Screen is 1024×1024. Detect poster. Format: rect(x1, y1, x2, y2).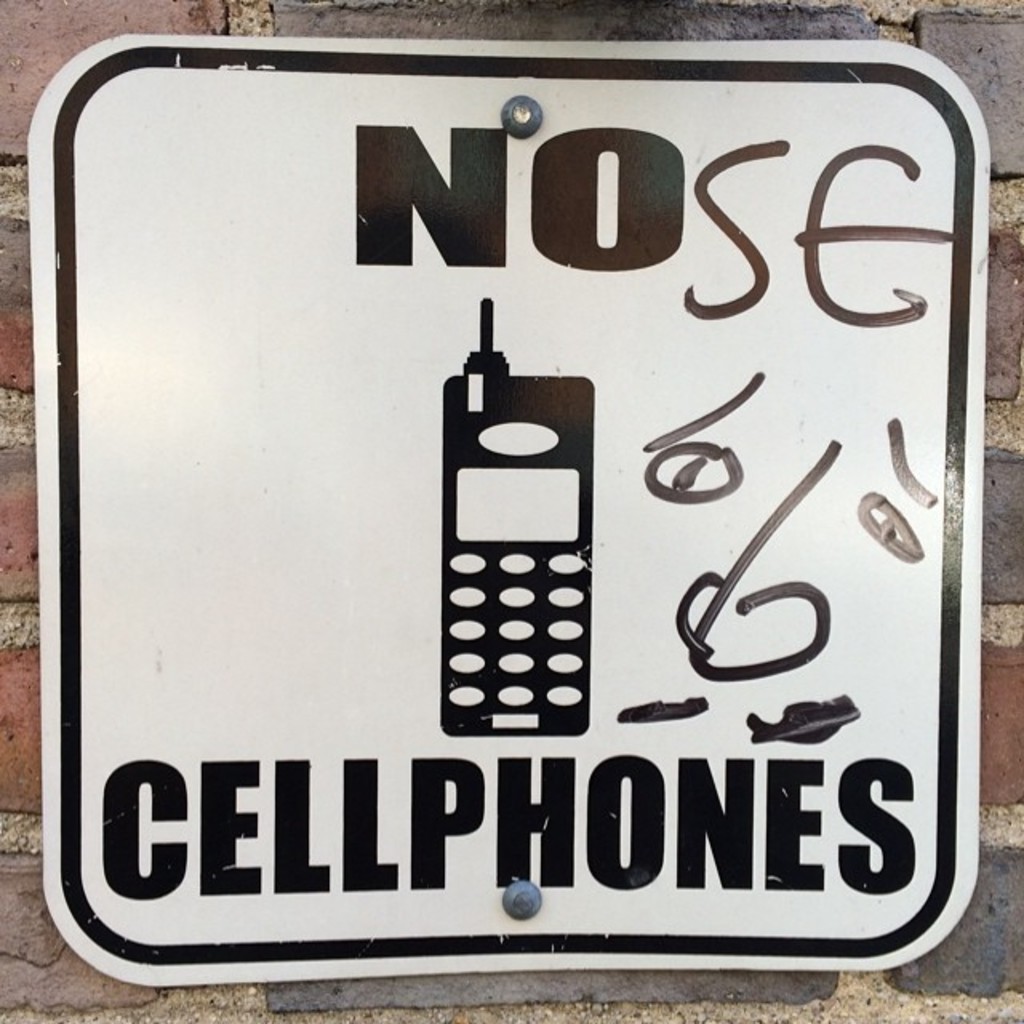
rect(22, 30, 992, 989).
